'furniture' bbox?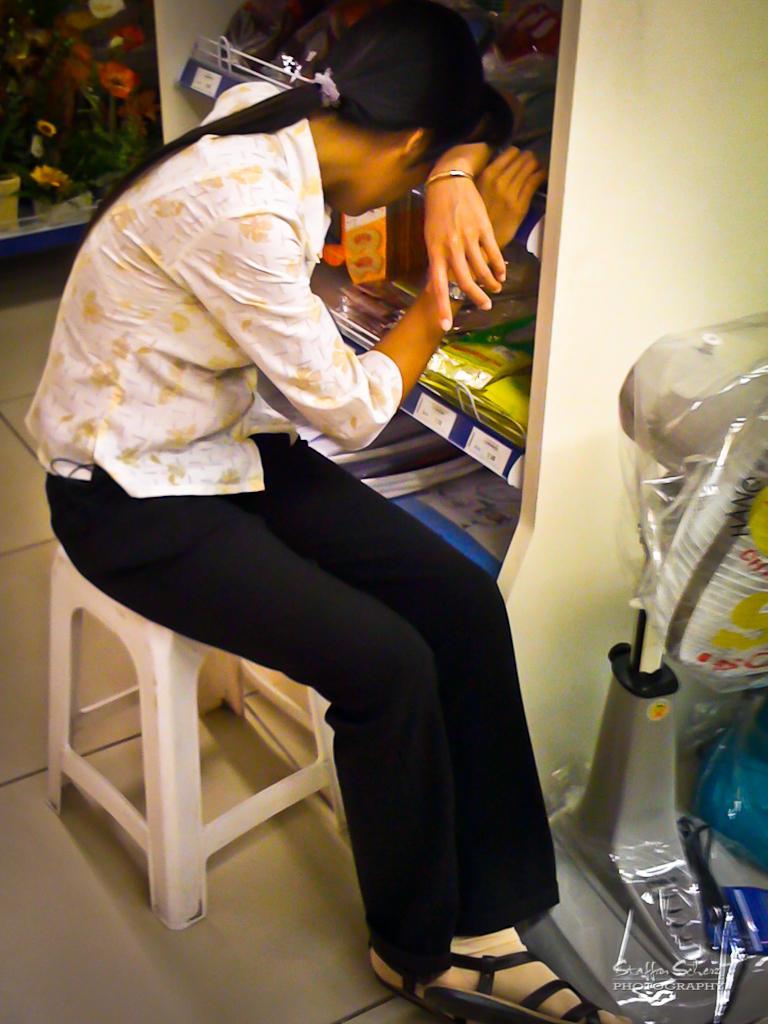
(x1=45, y1=547, x2=348, y2=928)
